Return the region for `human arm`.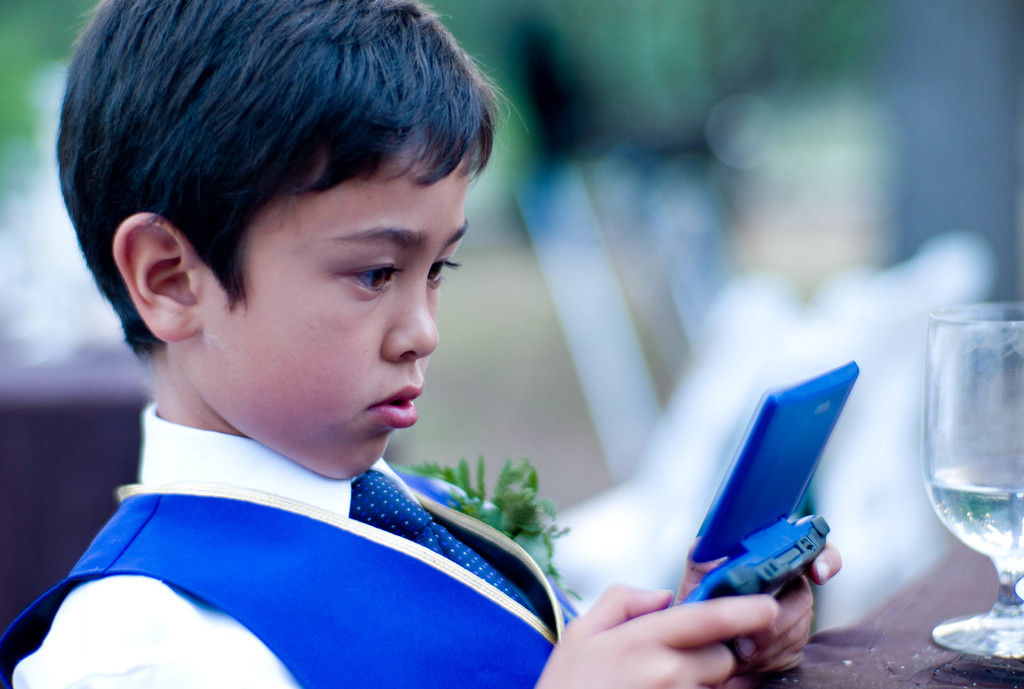
{"x1": 673, "y1": 528, "x2": 838, "y2": 684}.
